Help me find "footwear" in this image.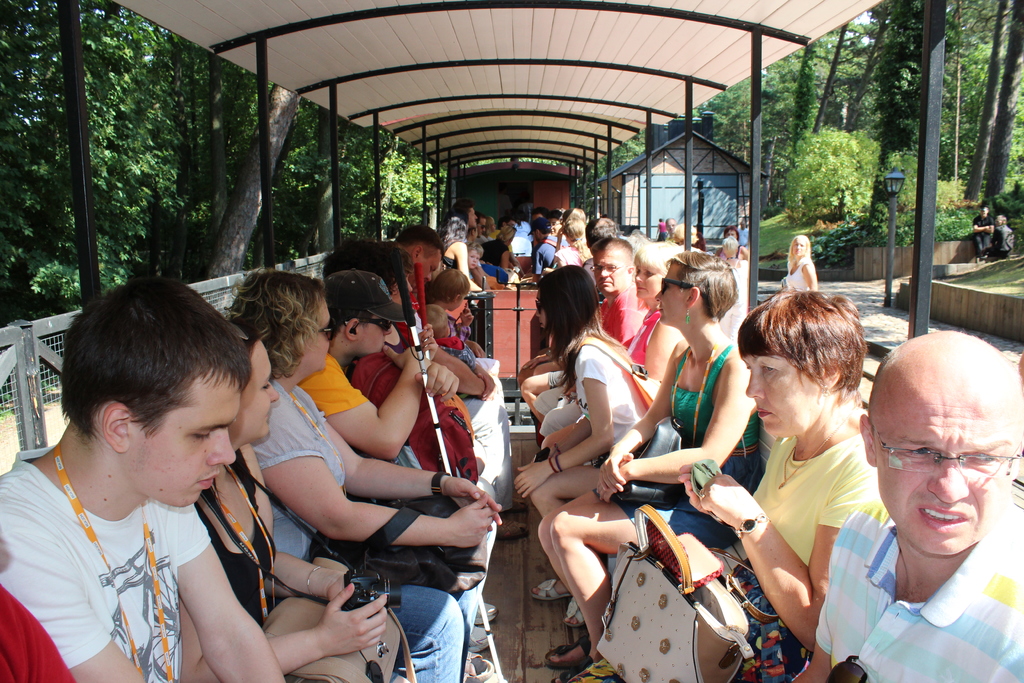
Found it: bbox=[539, 631, 594, 666].
